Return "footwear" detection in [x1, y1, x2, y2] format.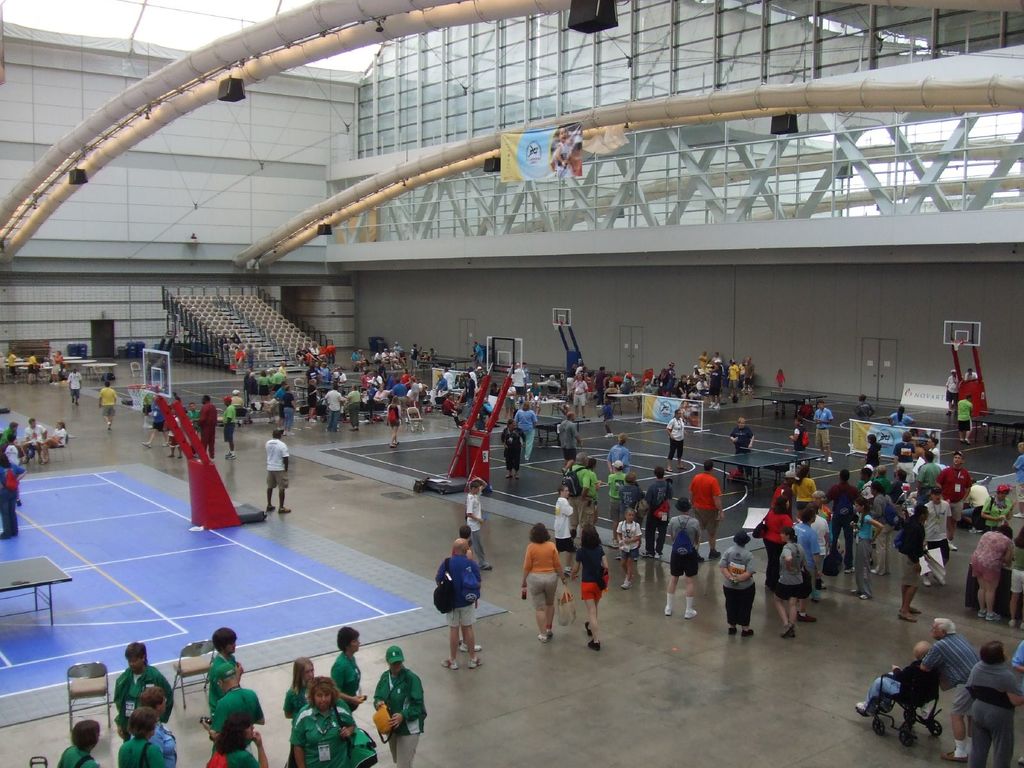
[911, 605, 925, 616].
